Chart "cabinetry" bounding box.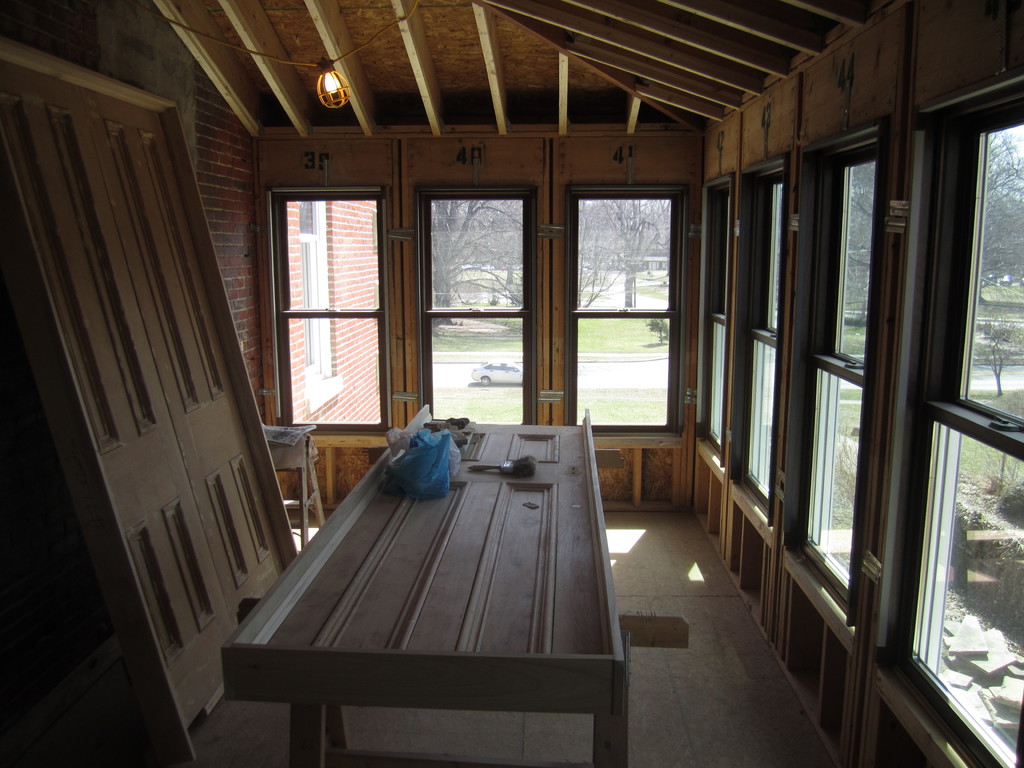
Charted: left=0, top=43, right=303, bottom=767.
